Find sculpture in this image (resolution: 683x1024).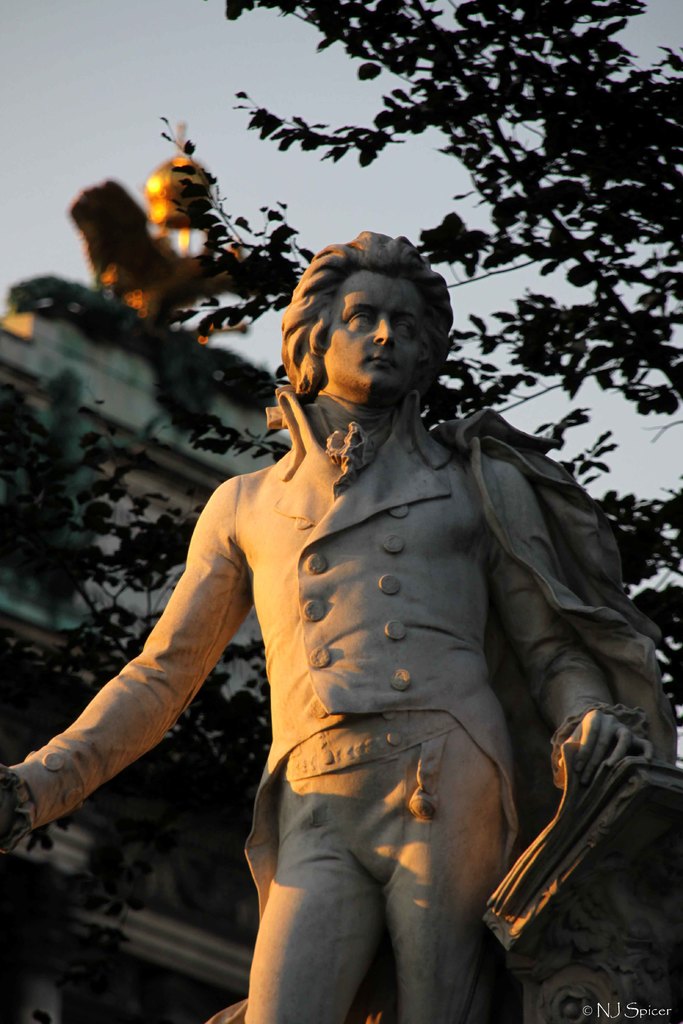
crop(60, 176, 302, 328).
